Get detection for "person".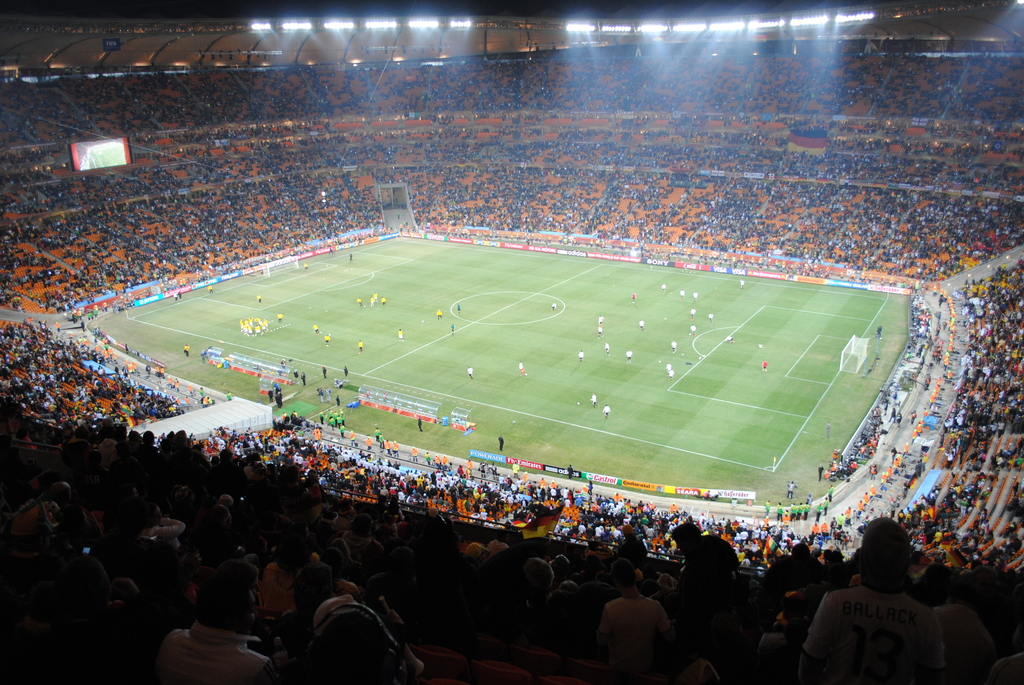
Detection: [182, 343, 190, 358].
